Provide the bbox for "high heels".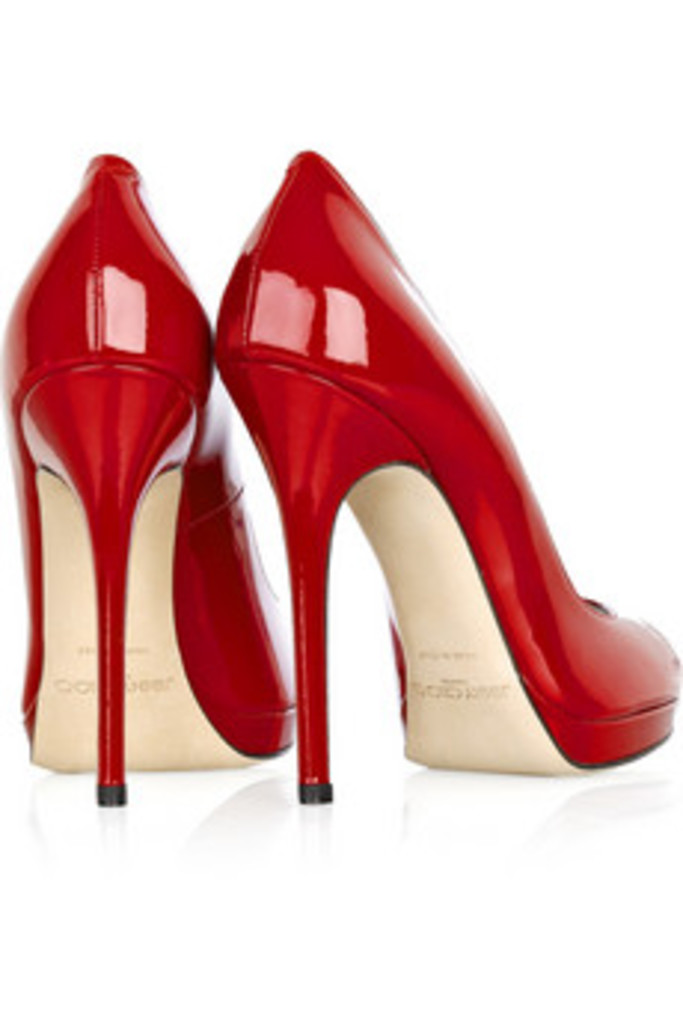
(0,148,294,807).
